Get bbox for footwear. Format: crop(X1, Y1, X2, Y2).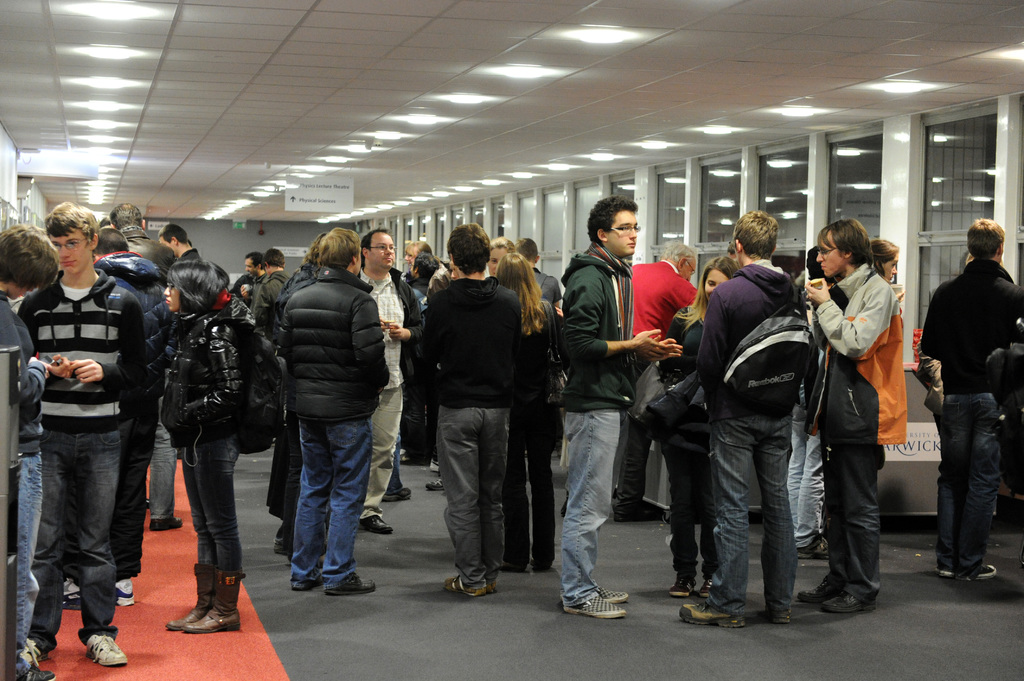
crop(89, 632, 128, 666).
